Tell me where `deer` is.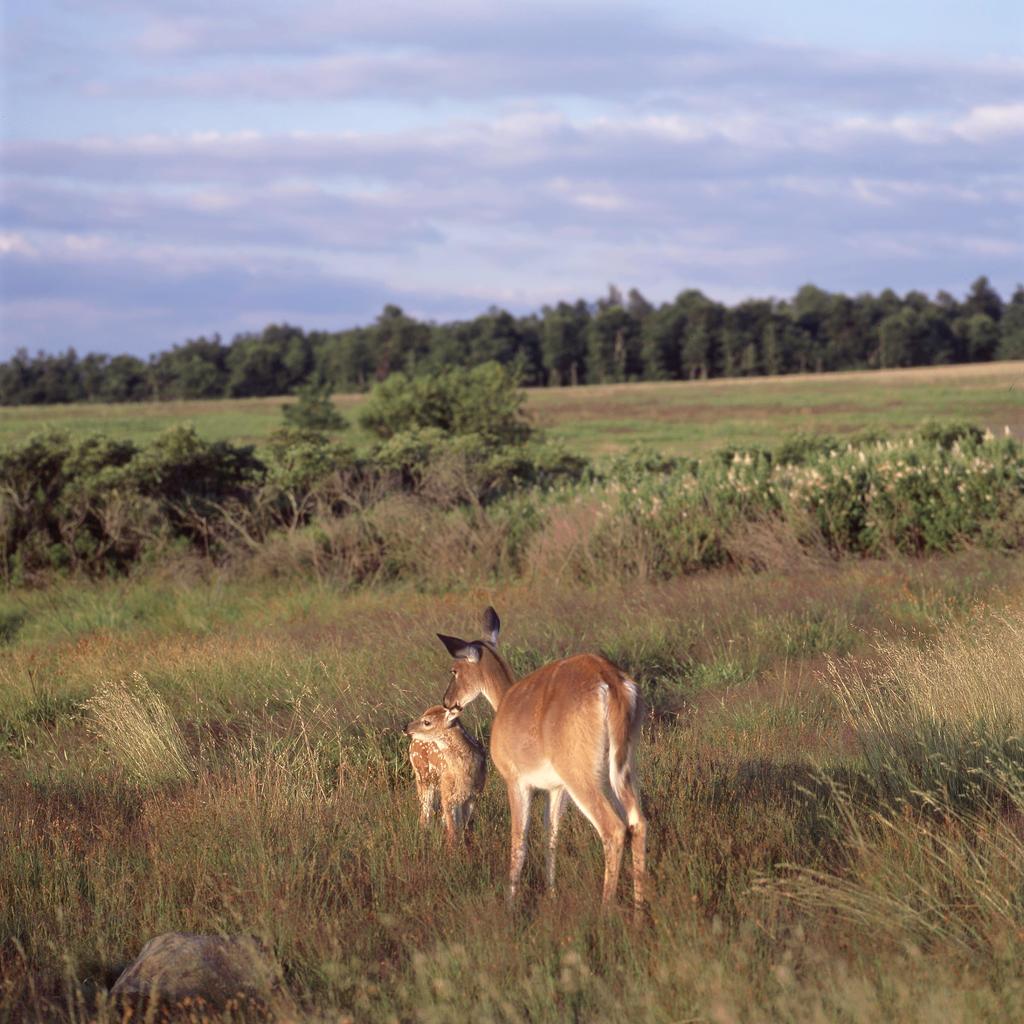
`deer` is at left=442, top=634, right=649, bottom=930.
